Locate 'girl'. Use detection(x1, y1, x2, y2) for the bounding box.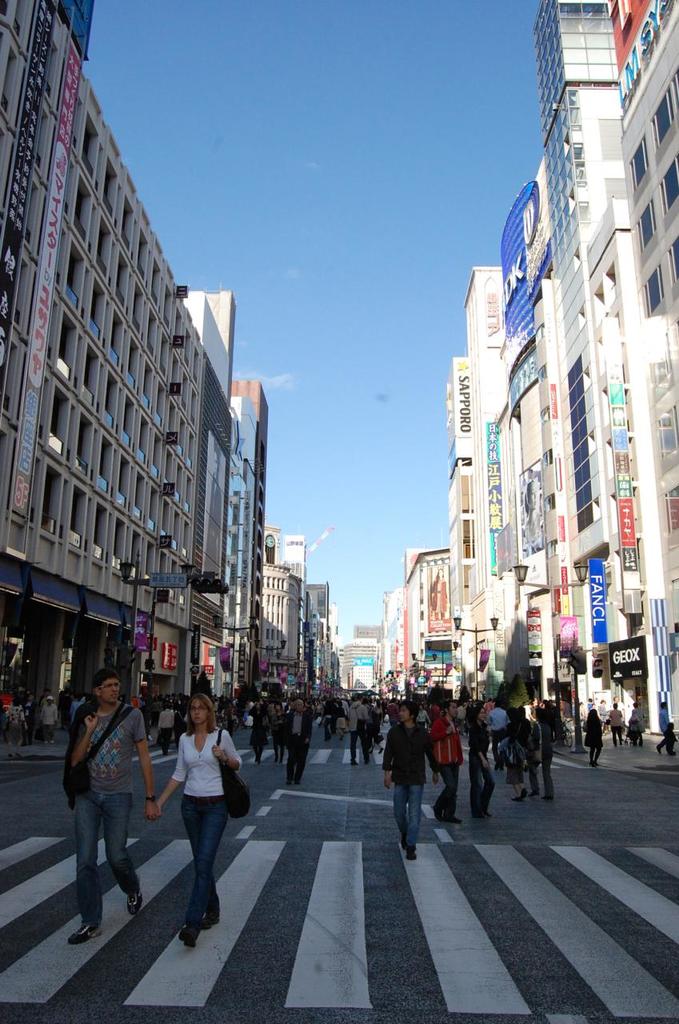
detection(144, 686, 248, 958).
